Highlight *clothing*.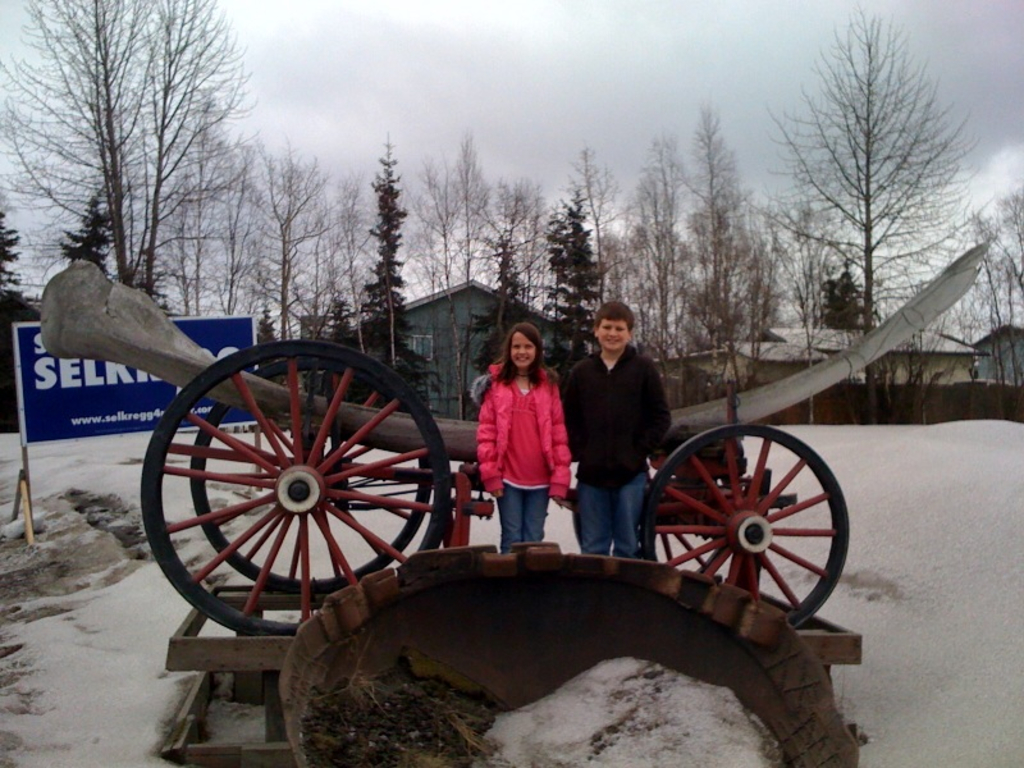
Highlighted region: BBox(562, 348, 664, 564).
